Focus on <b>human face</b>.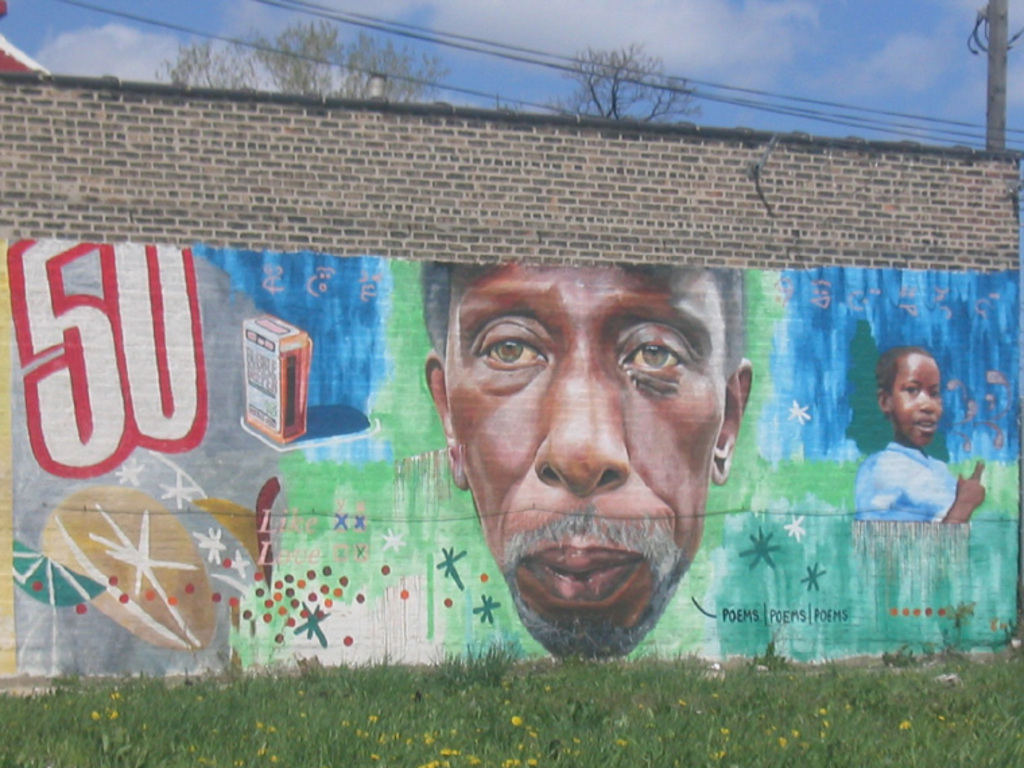
Focused at Rect(443, 264, 726, 625).
